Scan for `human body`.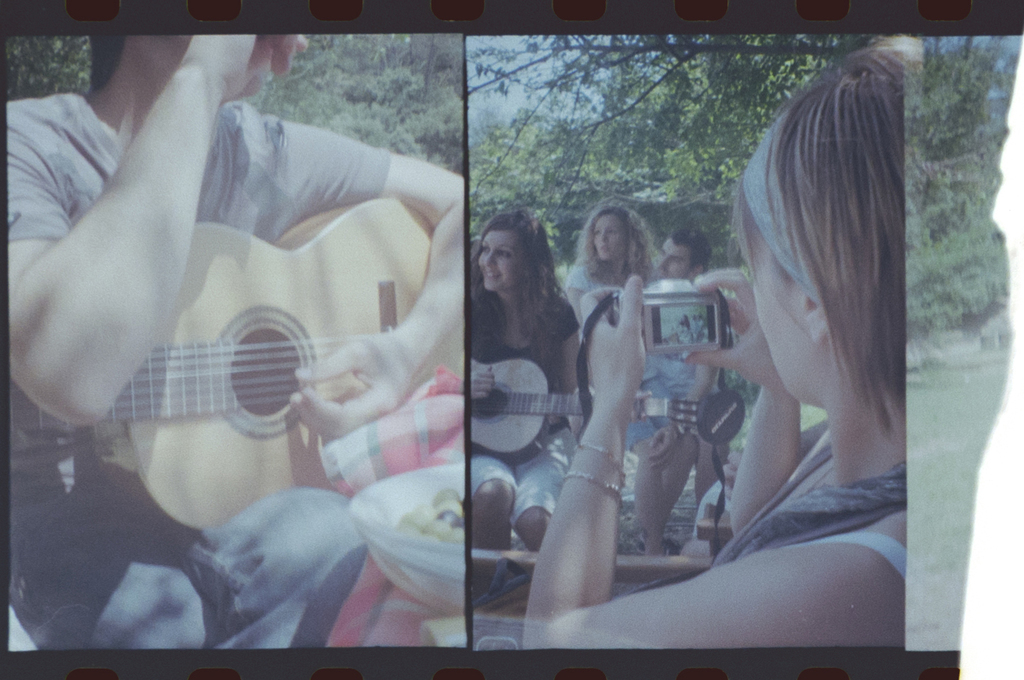
Scan result: [558, 205, 669, 556].
